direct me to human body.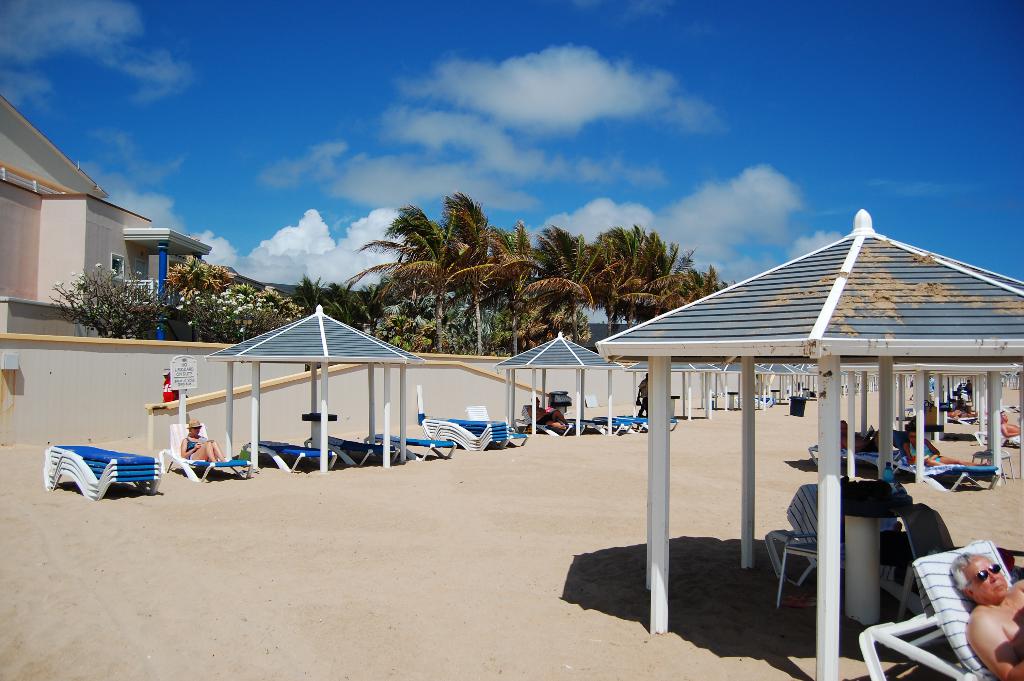
Direction: 180/422/220/459.
